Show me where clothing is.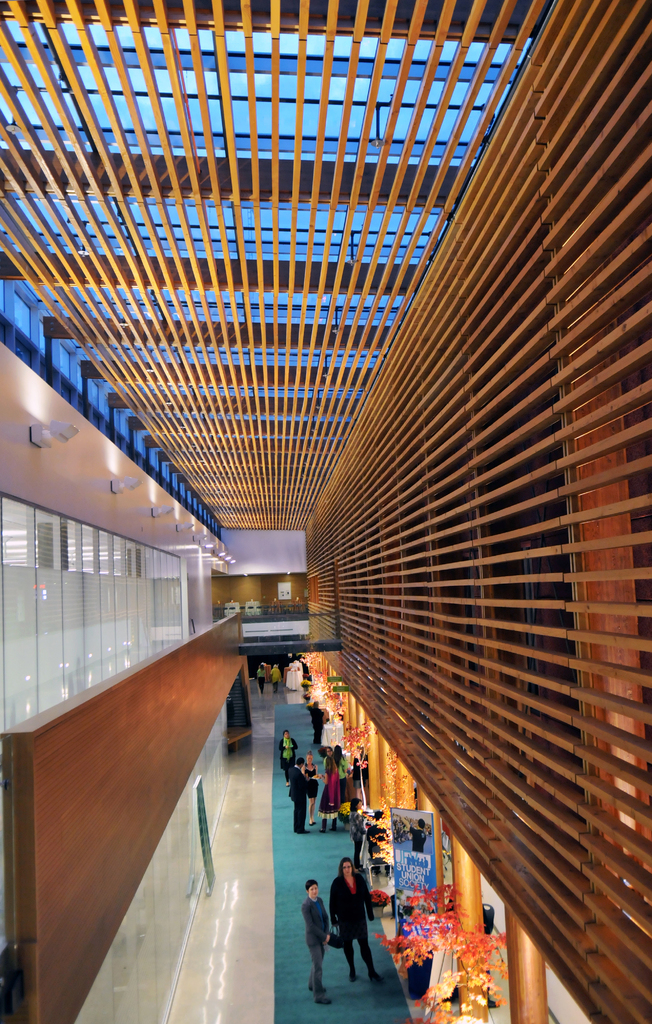
clothing is at [332, 752, 352, 817].
